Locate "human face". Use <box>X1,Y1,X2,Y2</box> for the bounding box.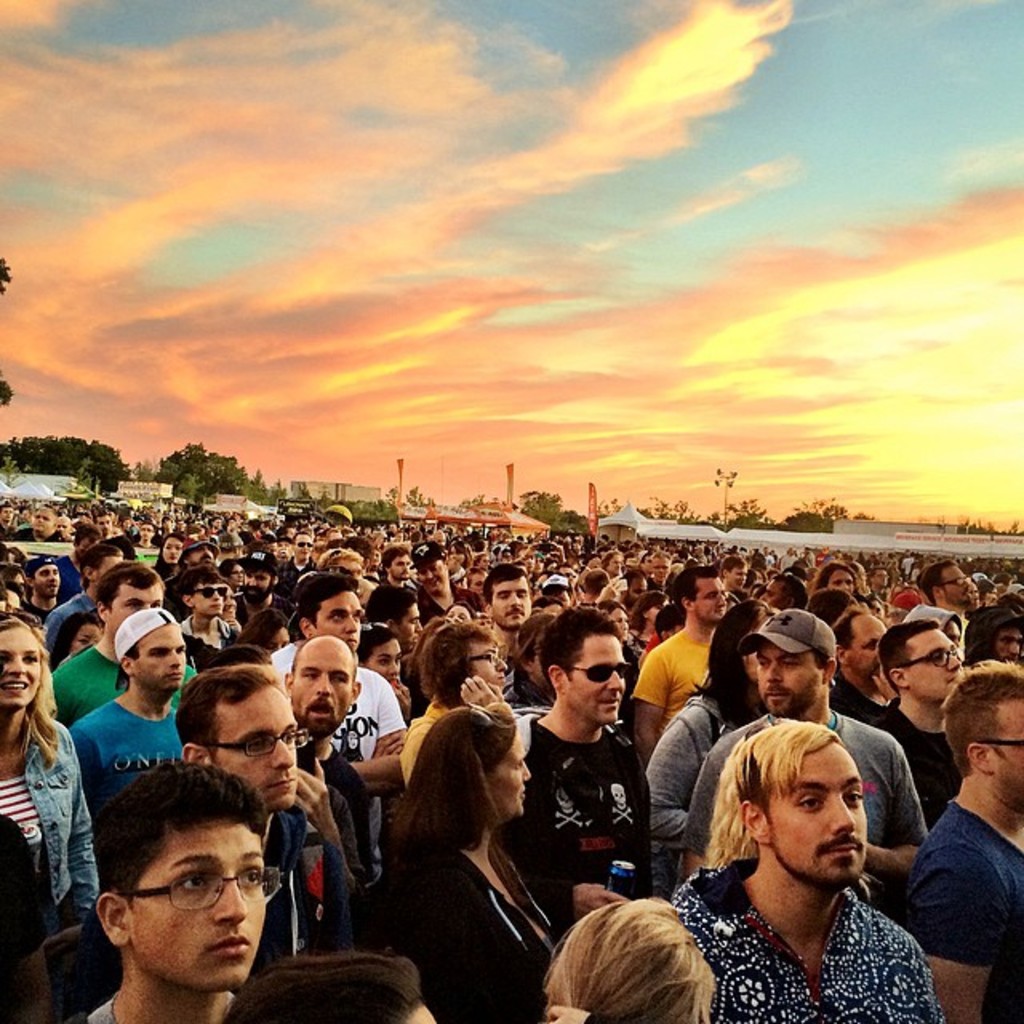
<box>669,616,686,640</box>.
